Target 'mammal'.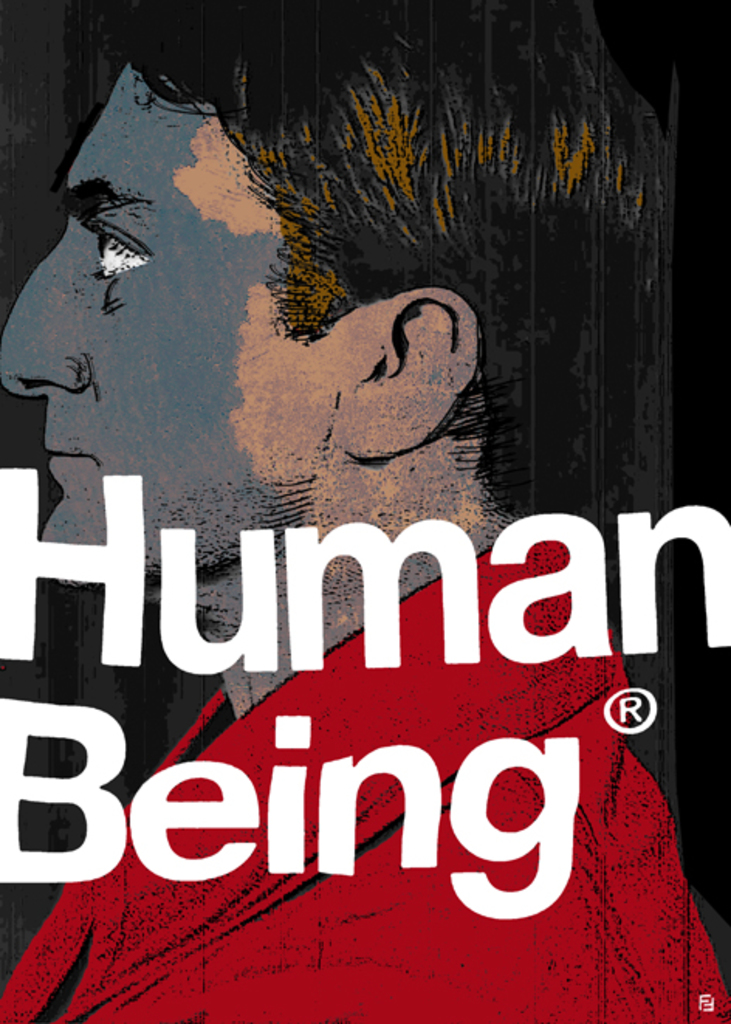
Target region: 0 6 729 1021.
